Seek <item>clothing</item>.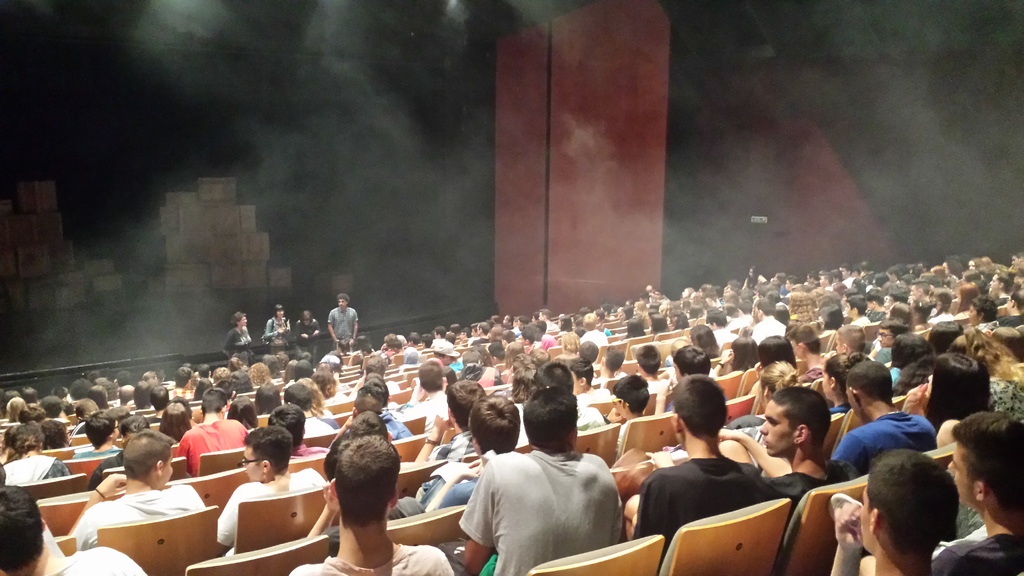
458, 423, 631, 568.
